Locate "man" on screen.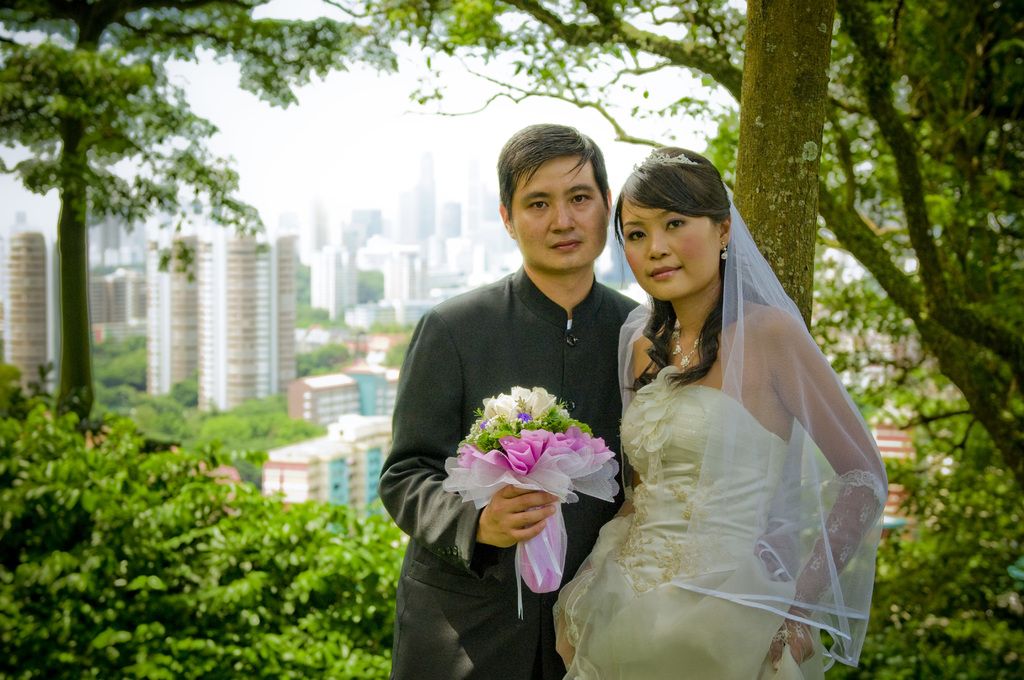
On screen at 380, 120, 802, 677.
